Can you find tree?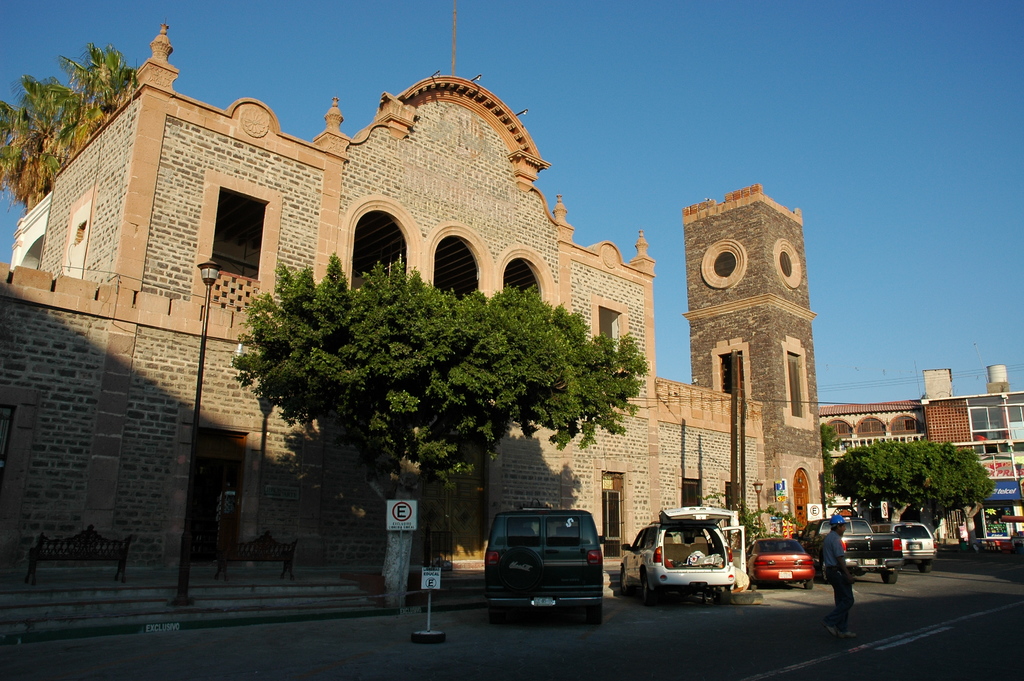
Yes, bounding box: box=[696, 492, 804, 557].
